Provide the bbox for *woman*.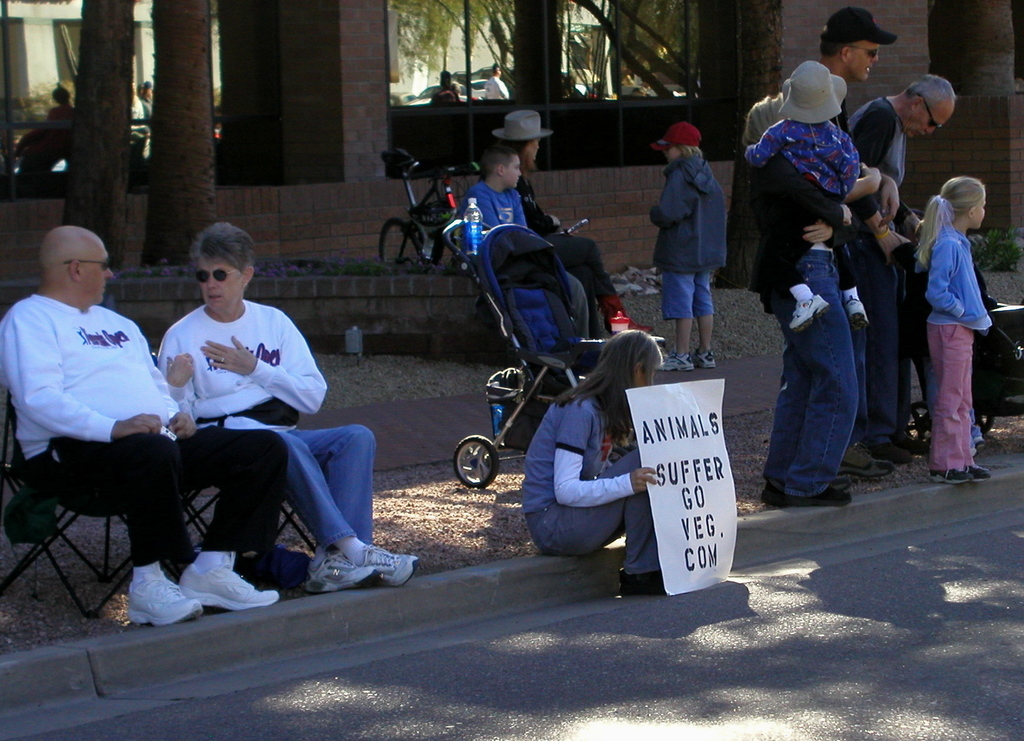
pyautogui.locateOnScreen(516, 323, 668, 602).
